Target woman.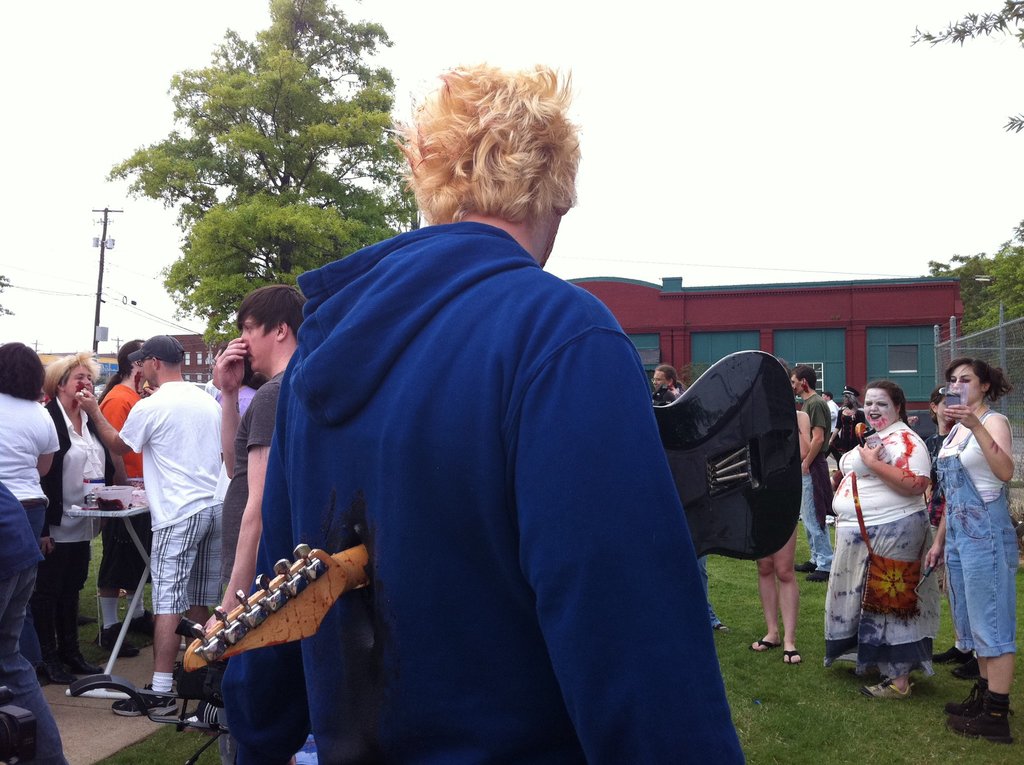
Target region: x1=837, y1=380, x2=954, y2=697.
